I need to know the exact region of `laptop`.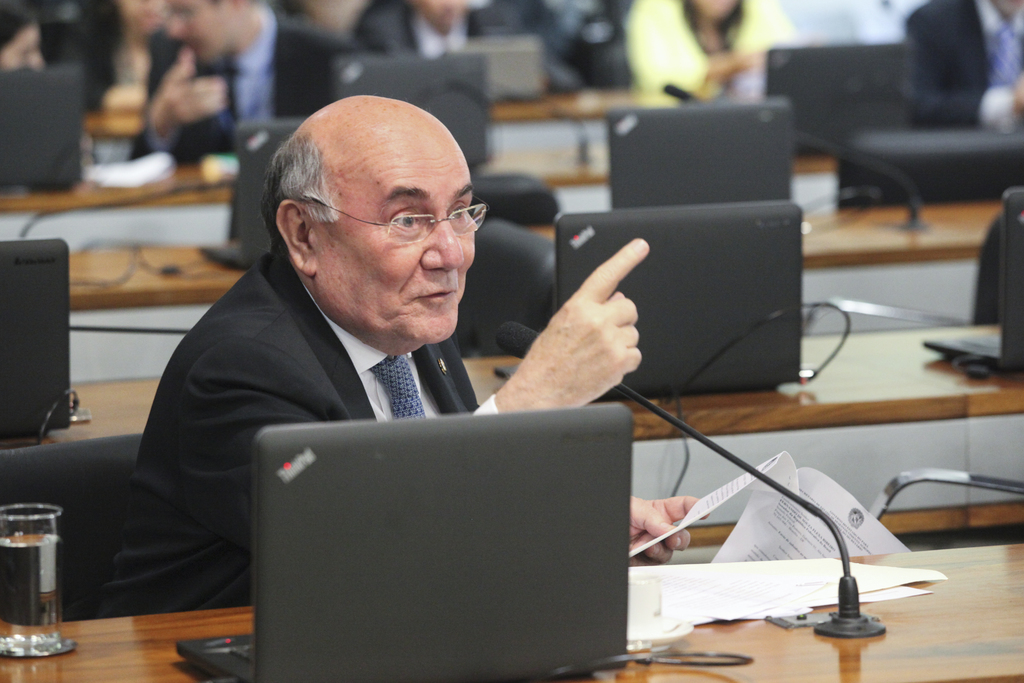
Region: l=0, t=240, r=70, b=436.
